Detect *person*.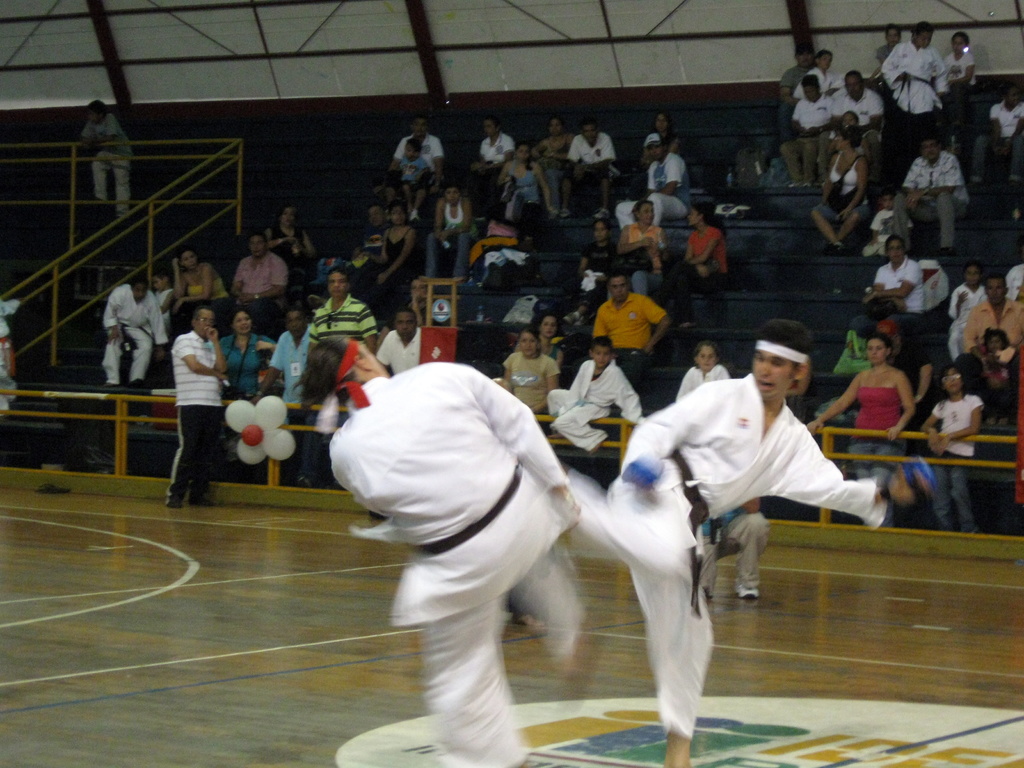
Detected at {"left": 513, "top": 314, "right": 566, "bottom": 358}.
